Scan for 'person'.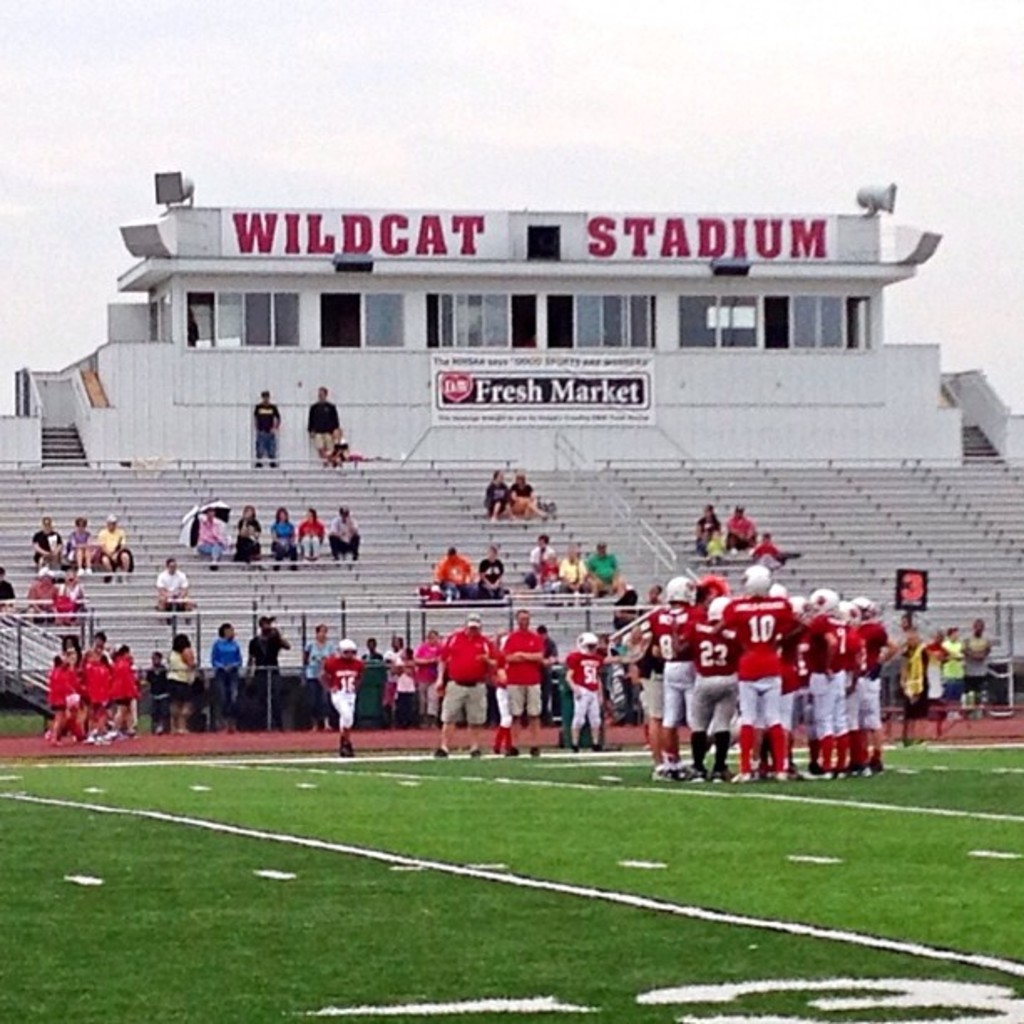
Scan result: 30:519:59:561.
